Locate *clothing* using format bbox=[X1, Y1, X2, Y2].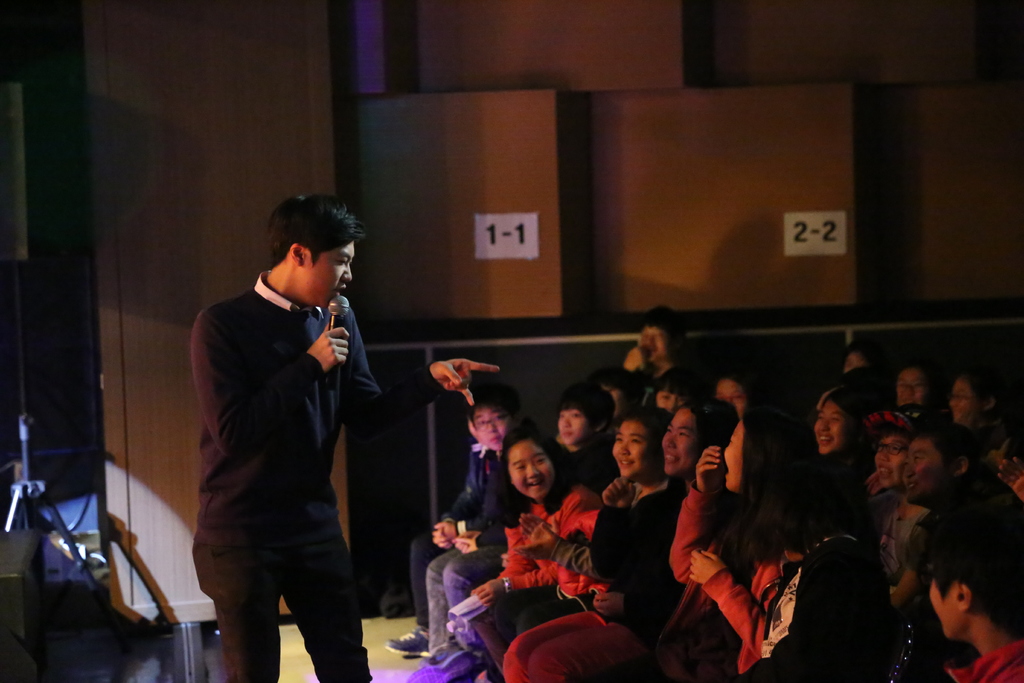
bbox=[627, 493, 785, 682].
